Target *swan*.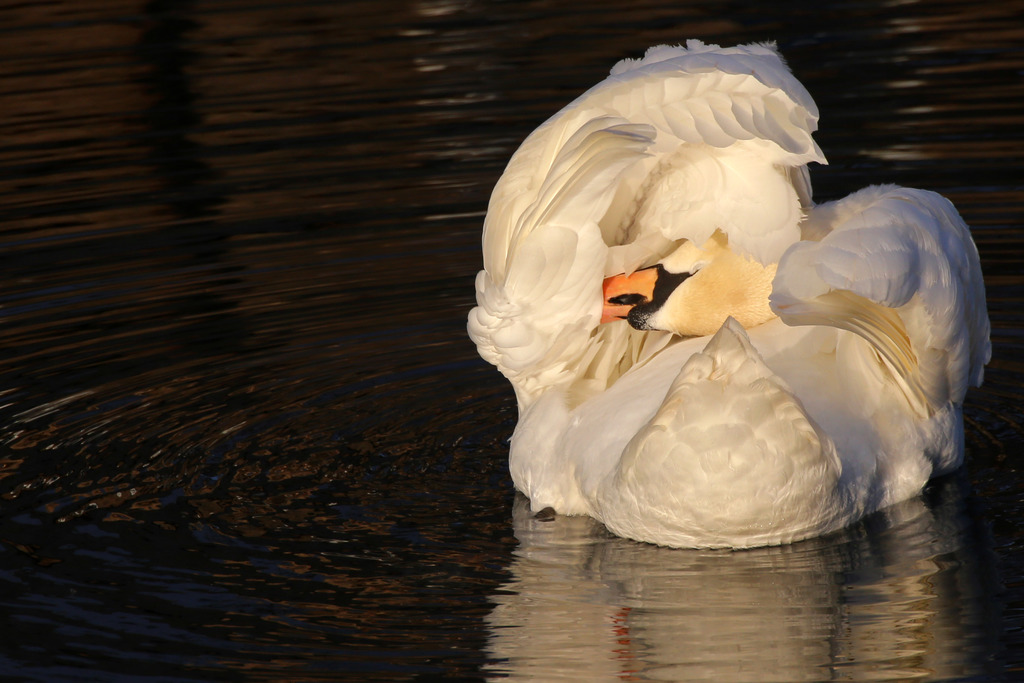
Target region: x1=461 y1=26 x2=996 y2=536.
